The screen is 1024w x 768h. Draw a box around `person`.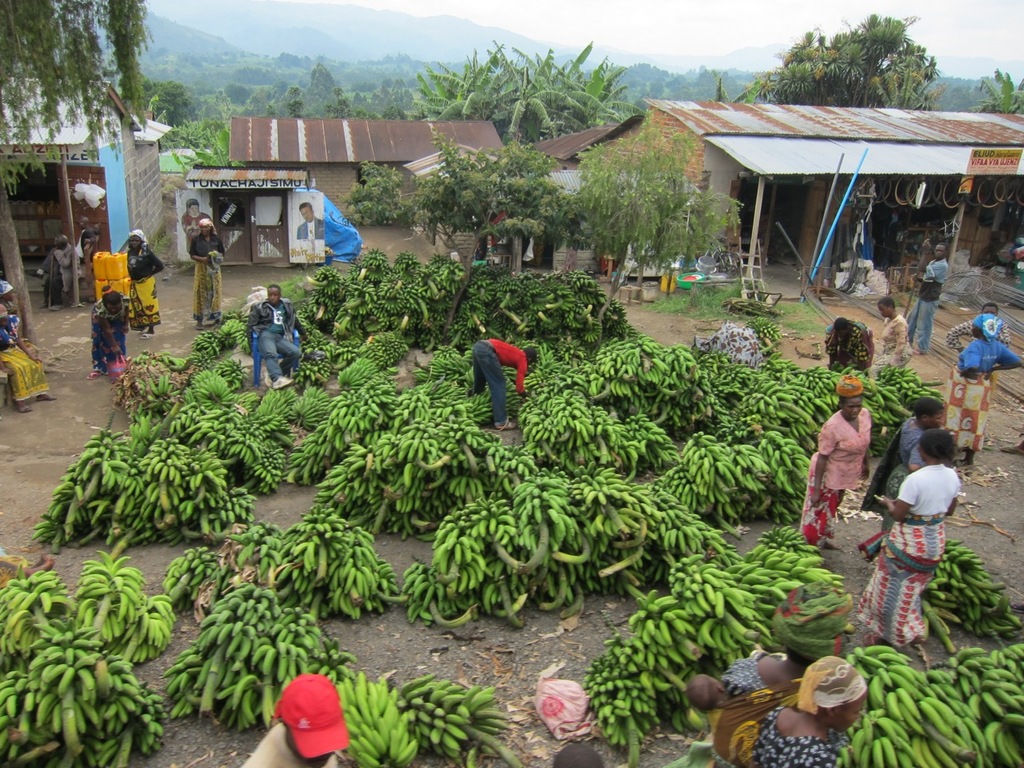
[681, 671, 751, 767].
